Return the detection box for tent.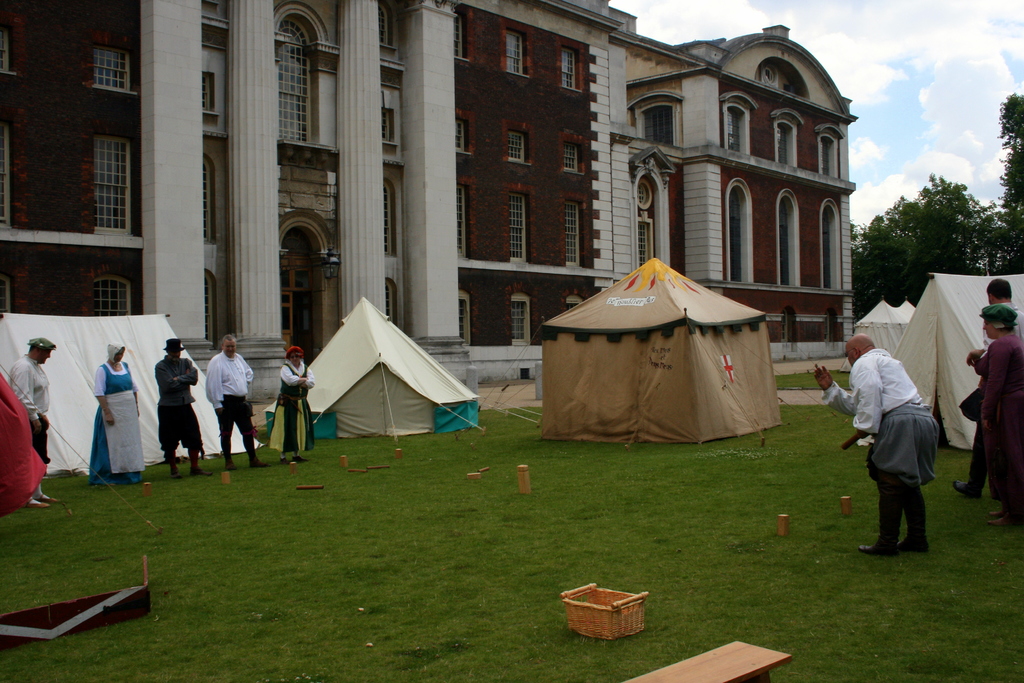
517,266,793,461.
